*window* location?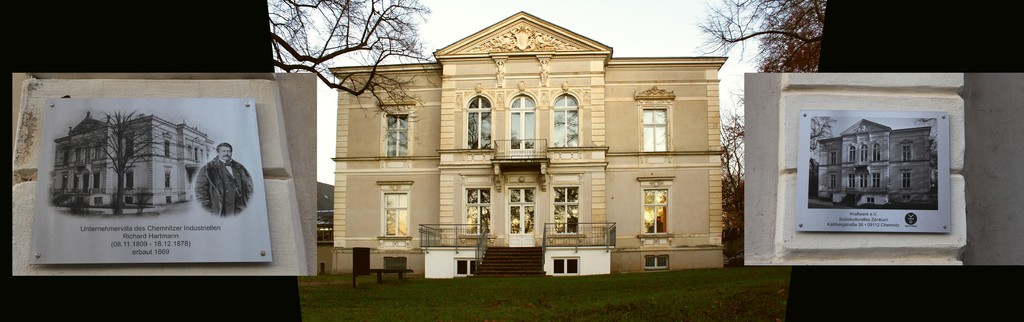
[637, 176, 676, 236]
